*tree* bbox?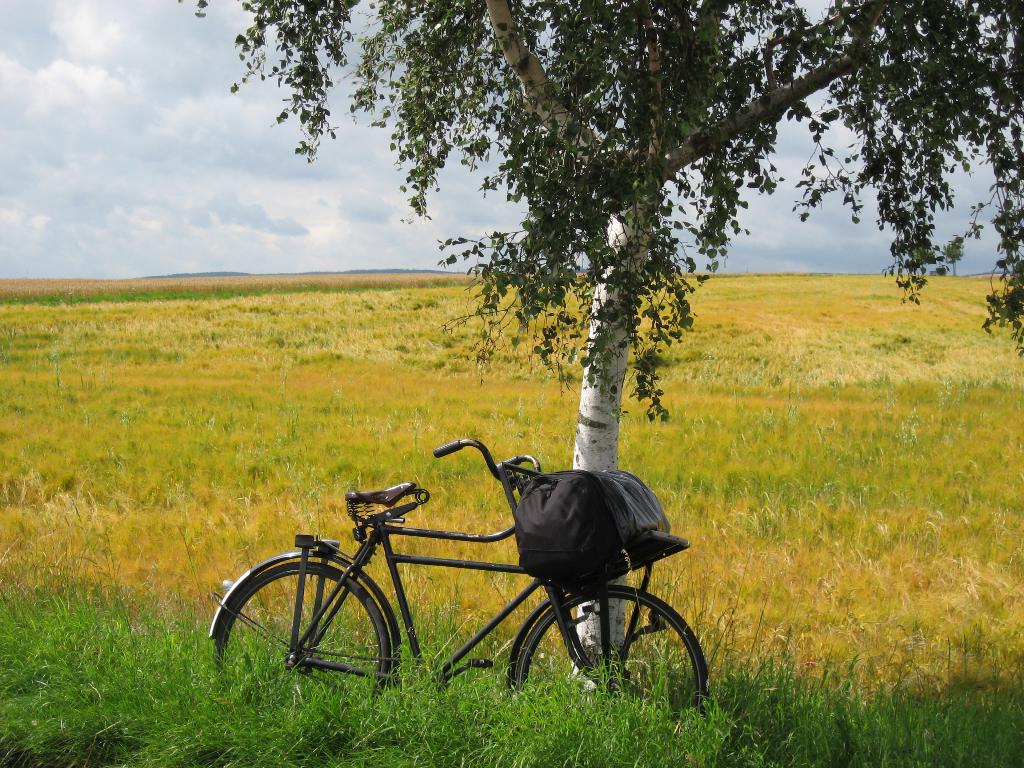
(left=176, top=0, right=1023, bottom=656)
